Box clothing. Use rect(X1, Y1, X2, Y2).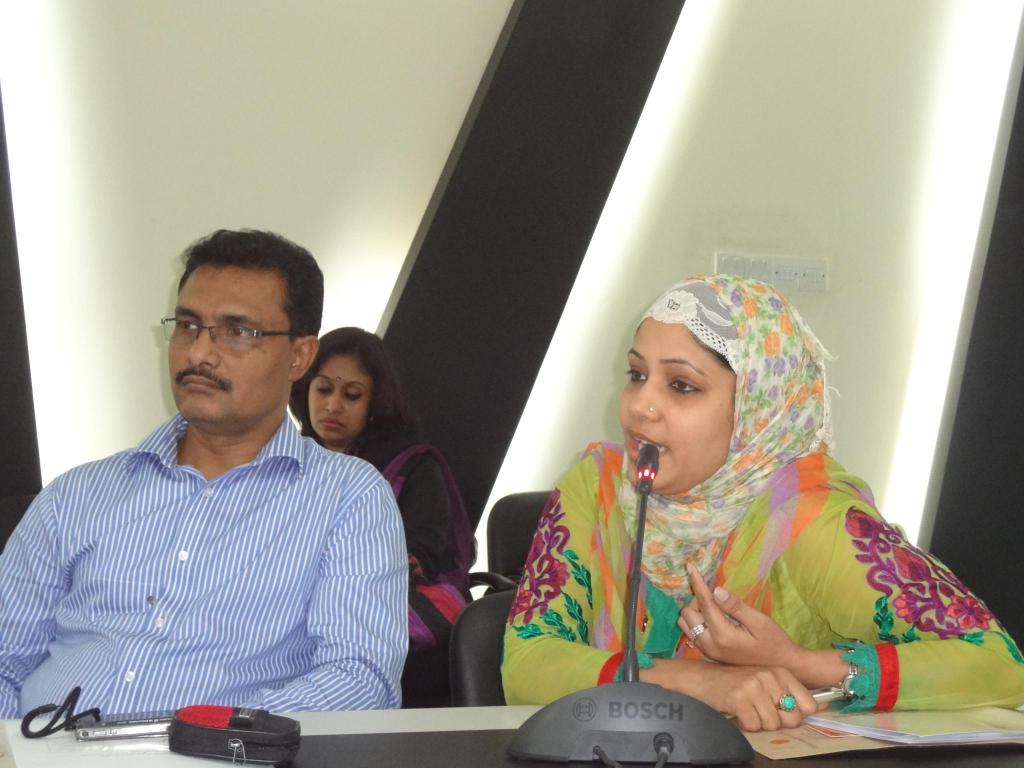
rect(22, 384, 420, 744).
